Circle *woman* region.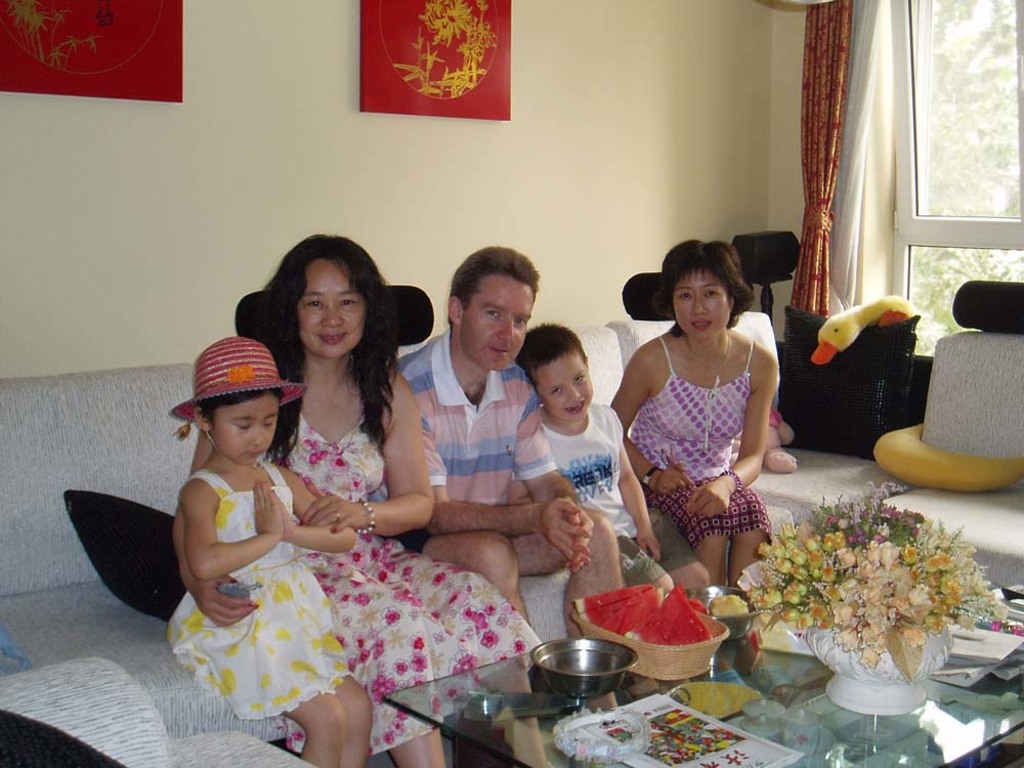
Region: left=225, top=229, right=547, bottom=767.
